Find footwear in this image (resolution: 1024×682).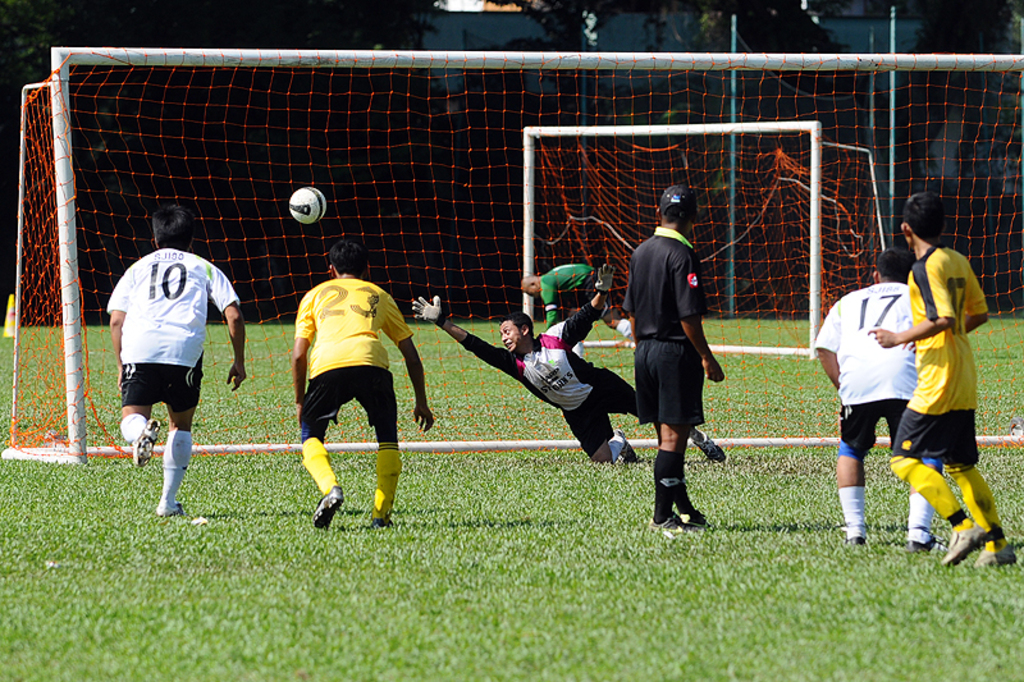
box(695, 431, 727, 462).
